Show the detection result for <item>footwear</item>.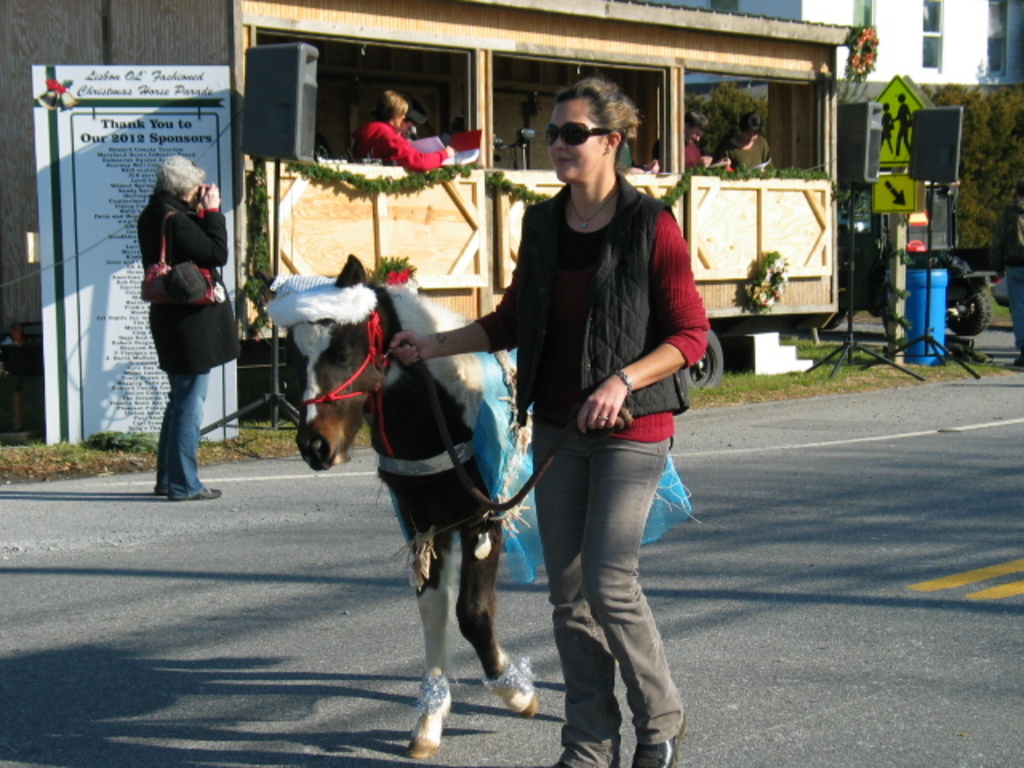
left=550, top=760, right=574, bottom=766.
